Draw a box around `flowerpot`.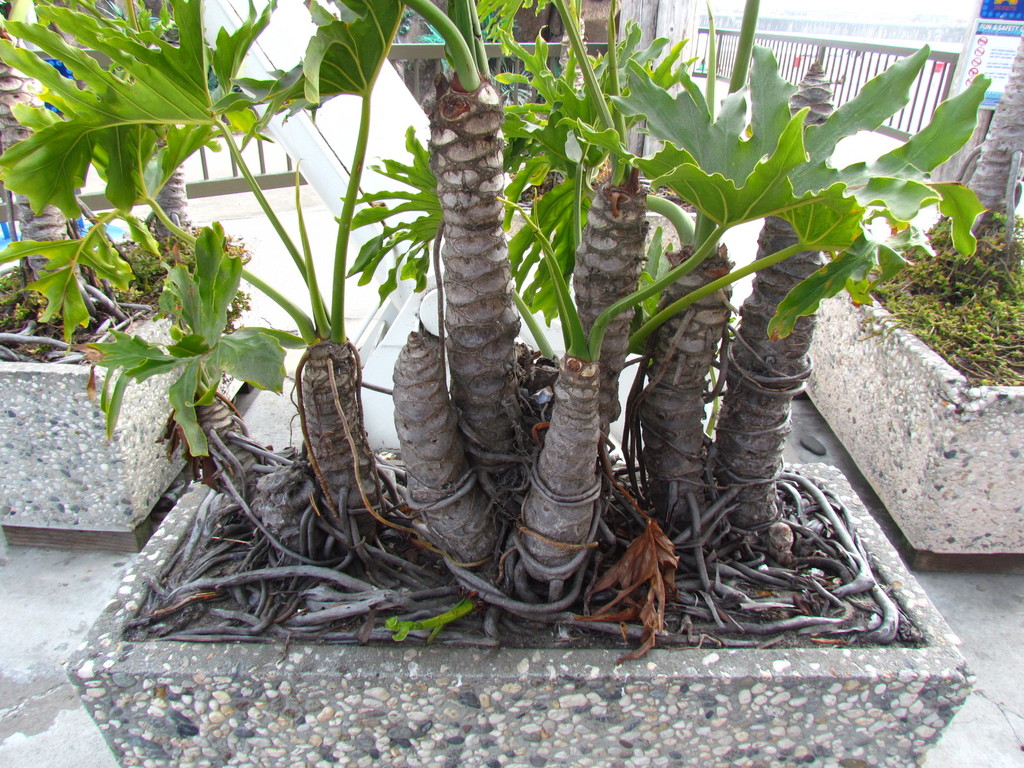
select_region(803, 282, 1023, 574).
